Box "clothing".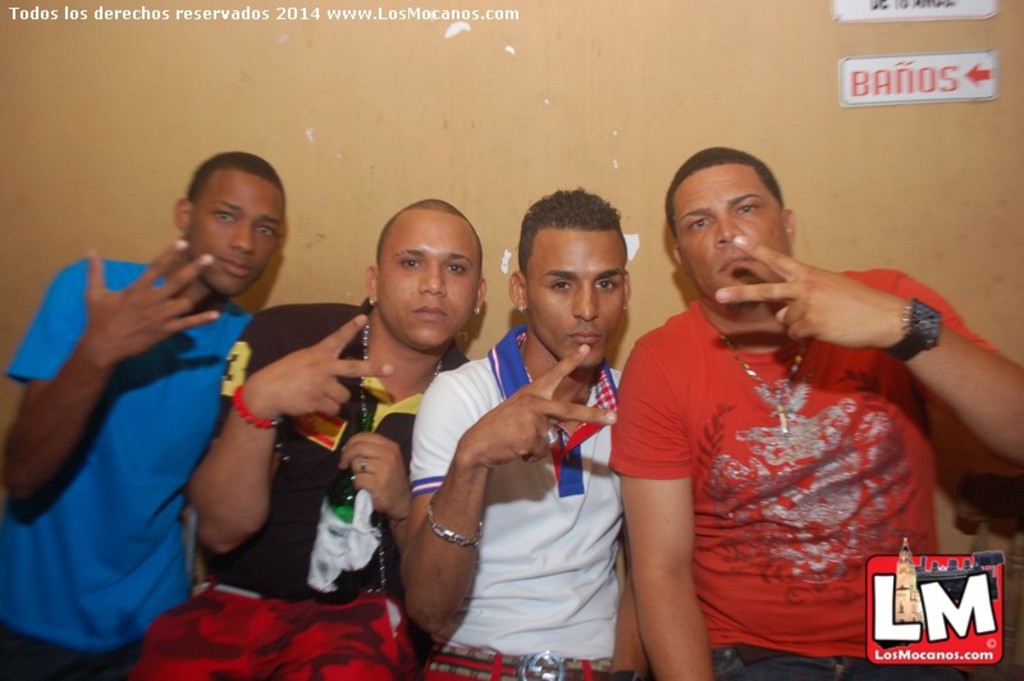
412 330 623 680.
